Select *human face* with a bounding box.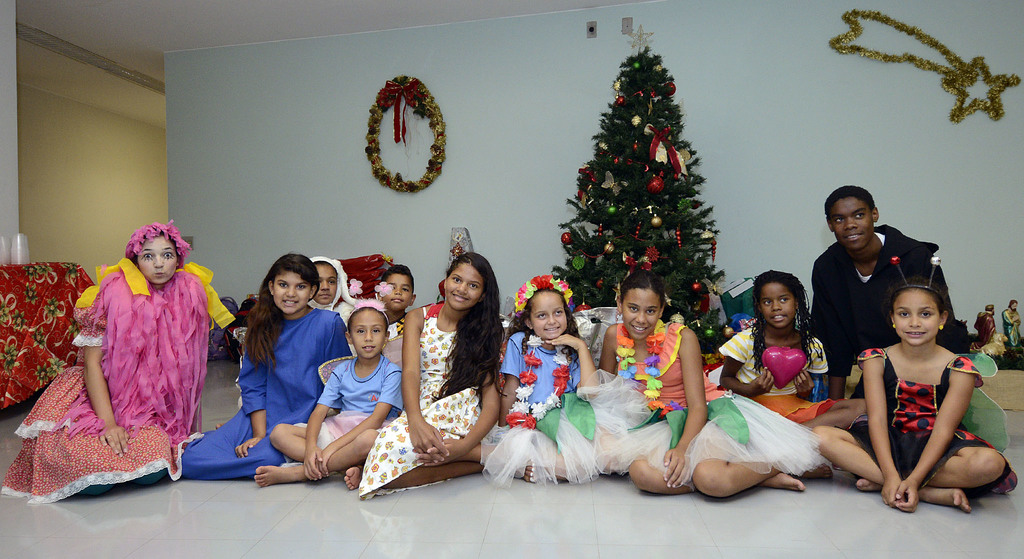
<box>139,234,176,282</box>.
